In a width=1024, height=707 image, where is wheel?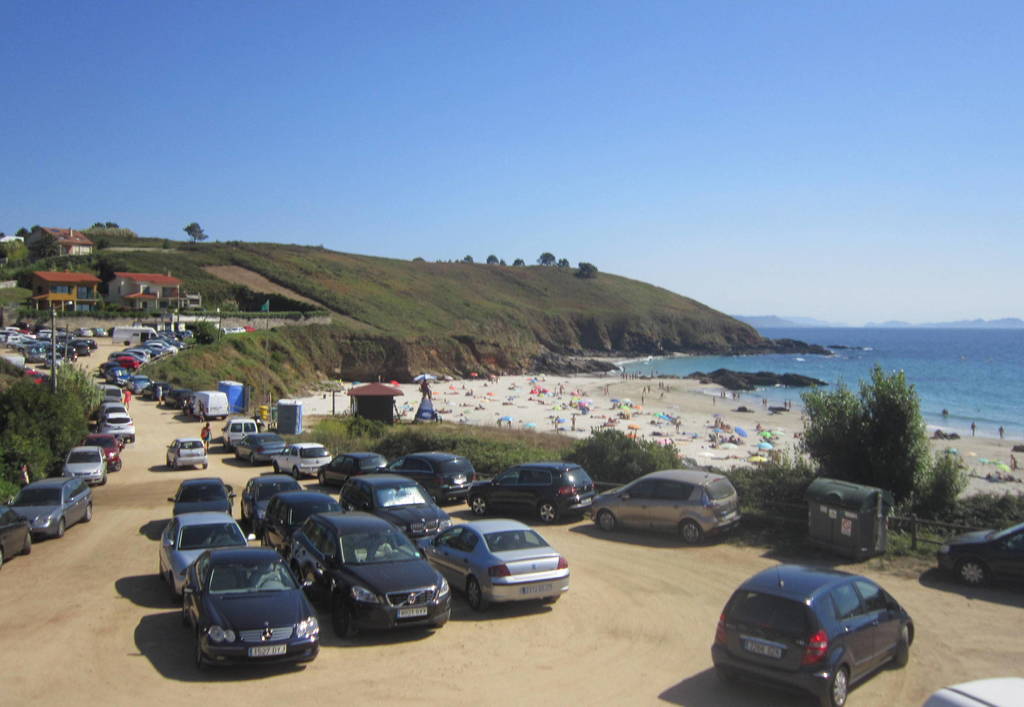
x1=84, y1=503, x2=96, y2=521.
